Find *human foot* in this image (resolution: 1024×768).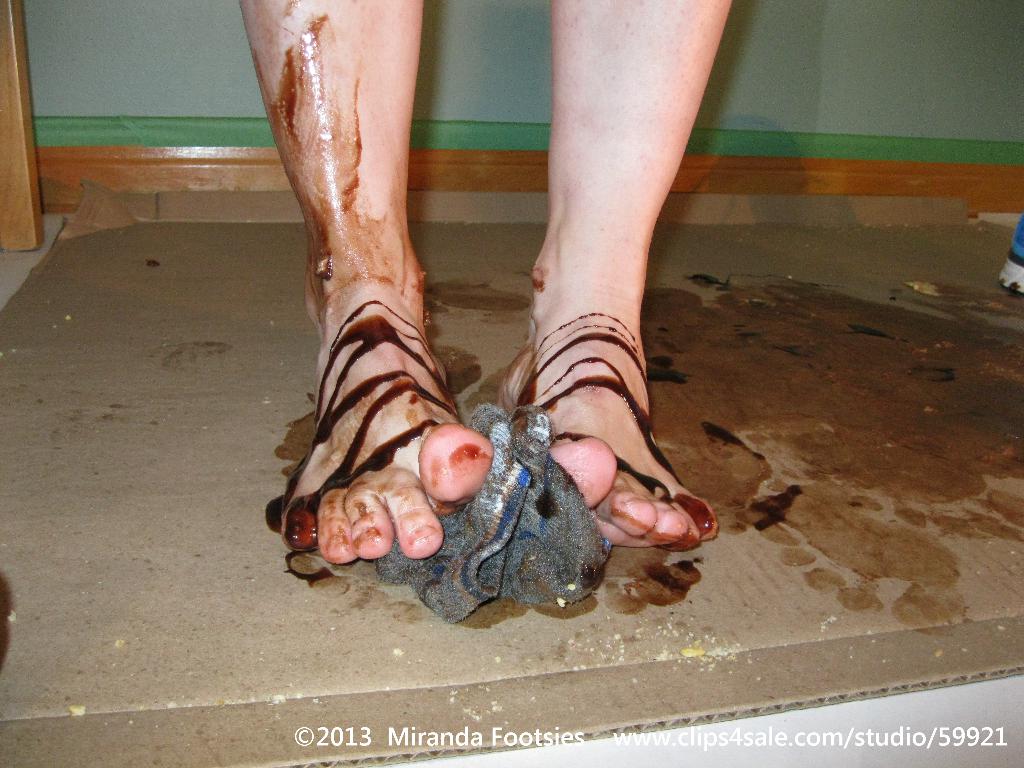
box=[268, 242, 495, 561].
